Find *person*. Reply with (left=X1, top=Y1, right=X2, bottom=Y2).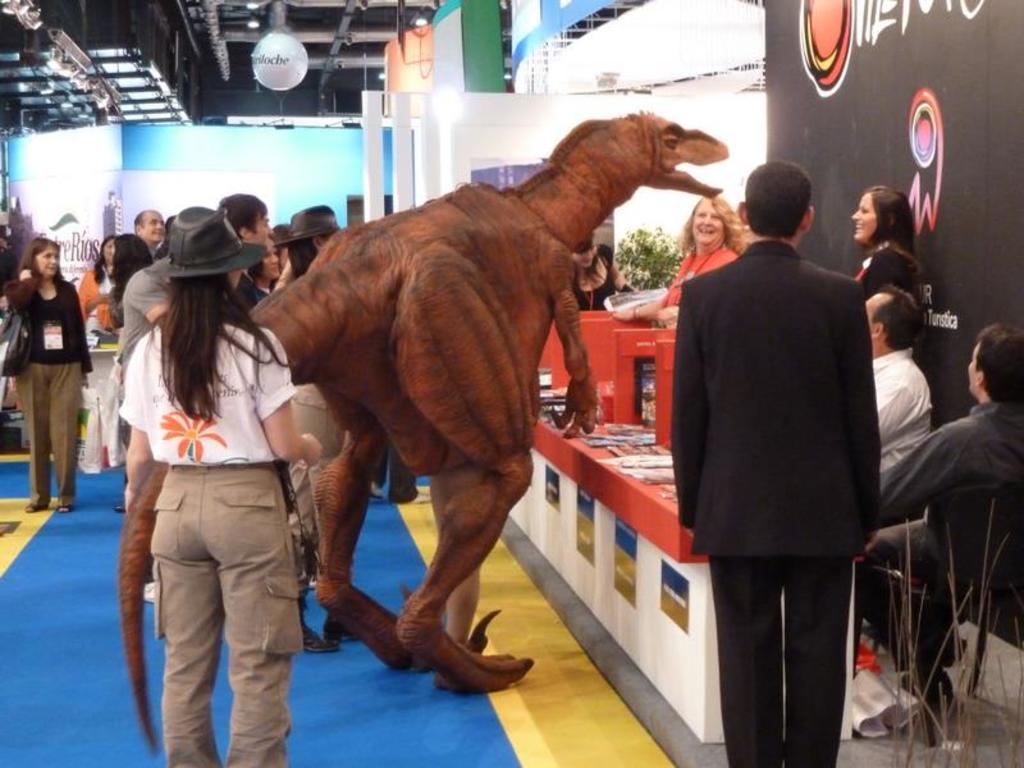
(left=626, top=193, right=749, bottom=315).
